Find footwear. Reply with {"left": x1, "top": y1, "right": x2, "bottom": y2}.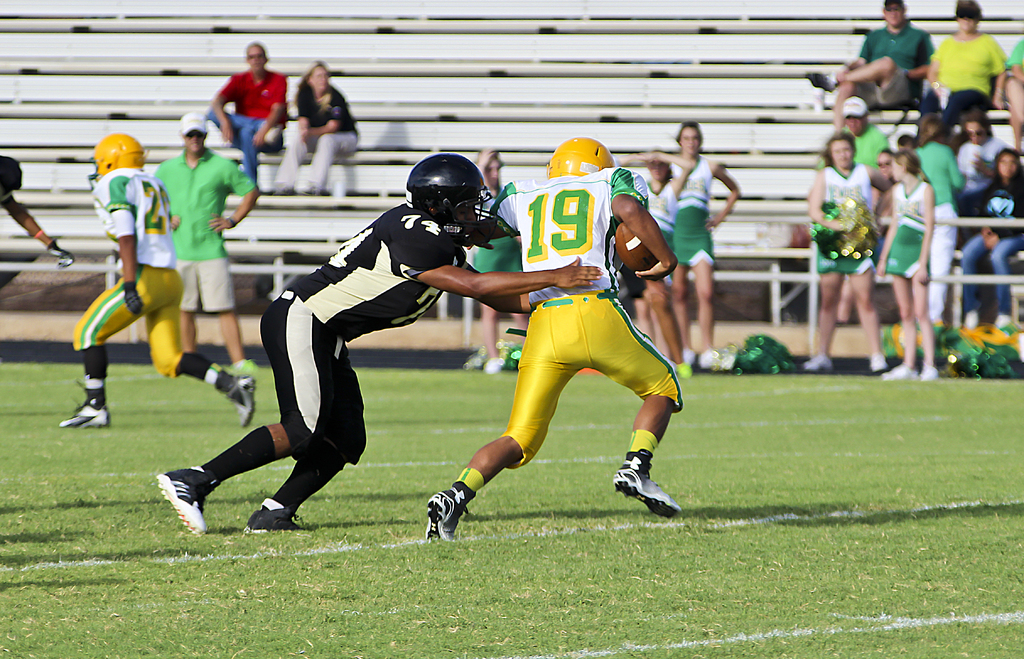
{"left": 55, "top": 400, "right": 116, "bottom": 432}.
